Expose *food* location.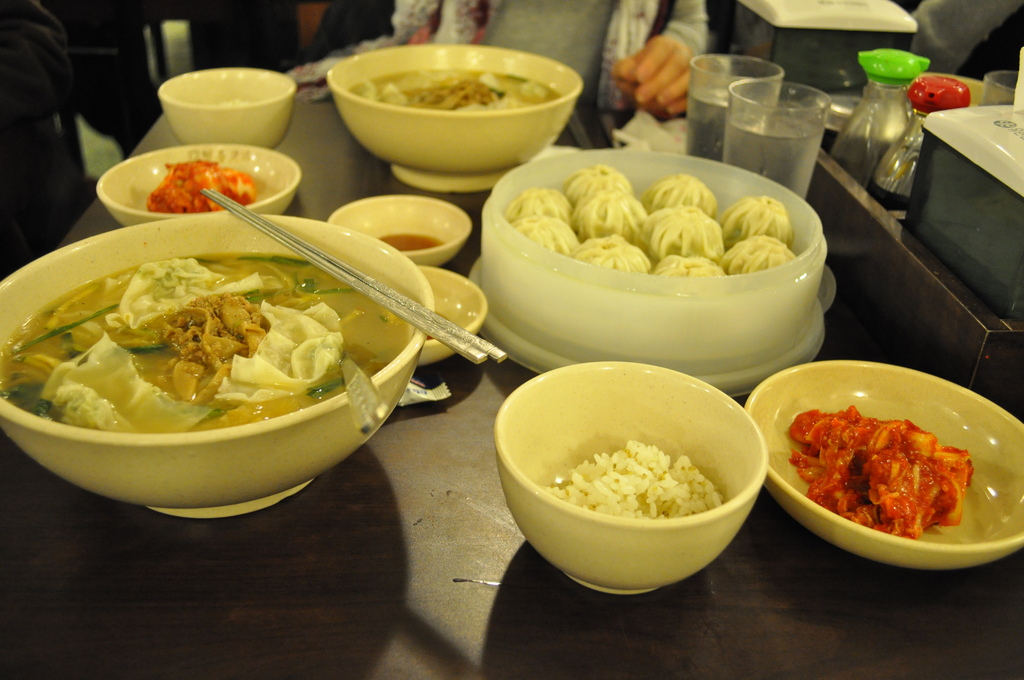
Exposed at left=500, top=186, right=572, bottom=227.
